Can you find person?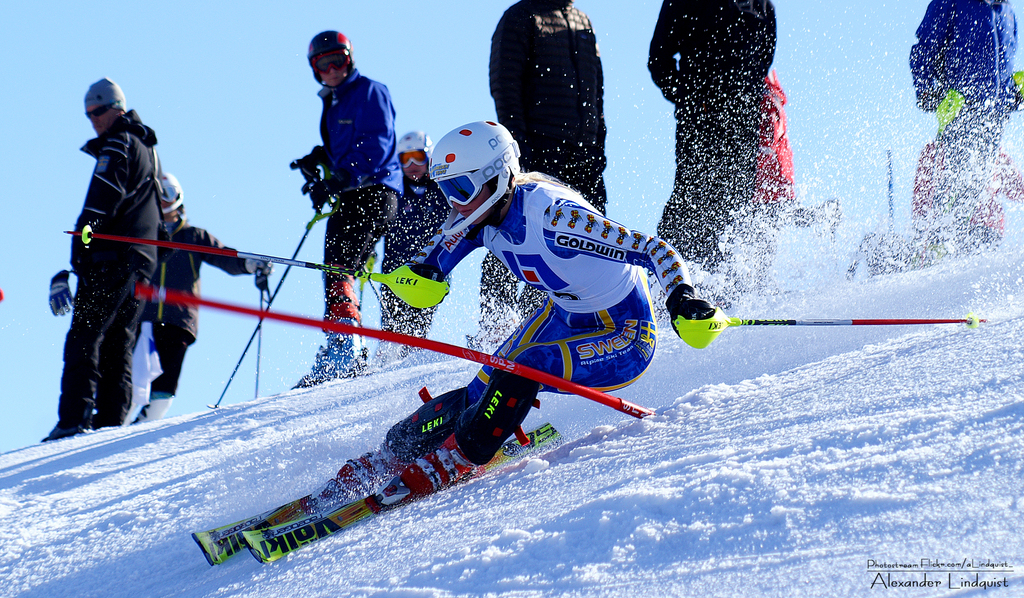
Yes, bounding box: Rect(465, 0, 607, 351).
